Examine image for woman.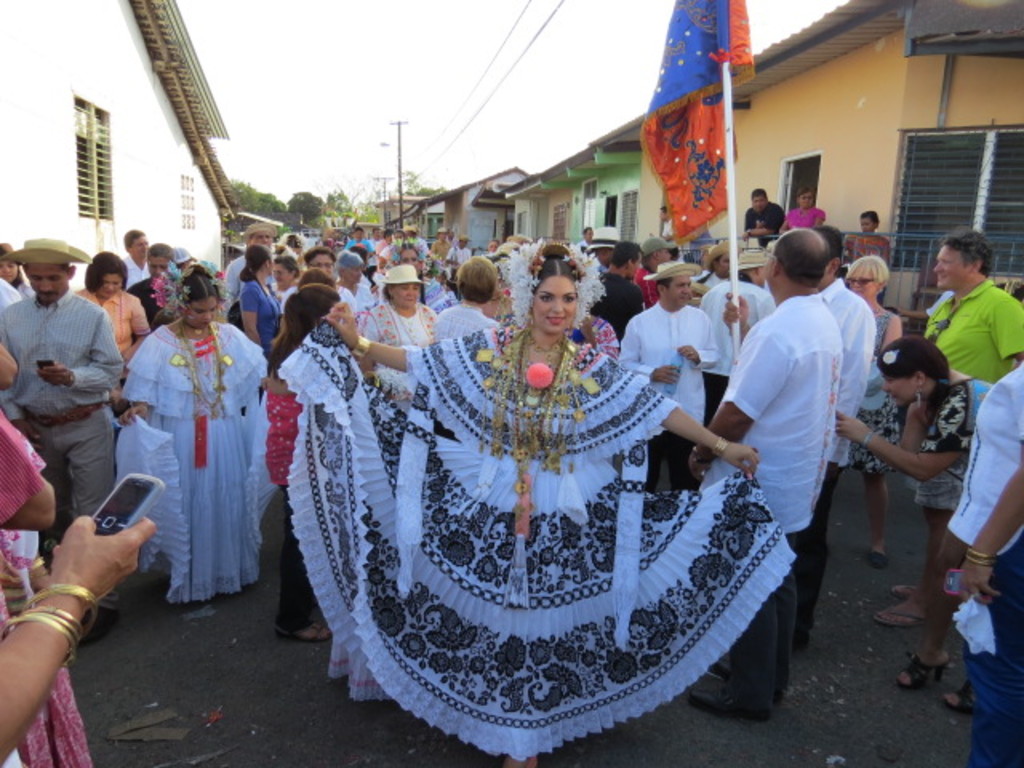
Examination result: 330 211 755 734.
